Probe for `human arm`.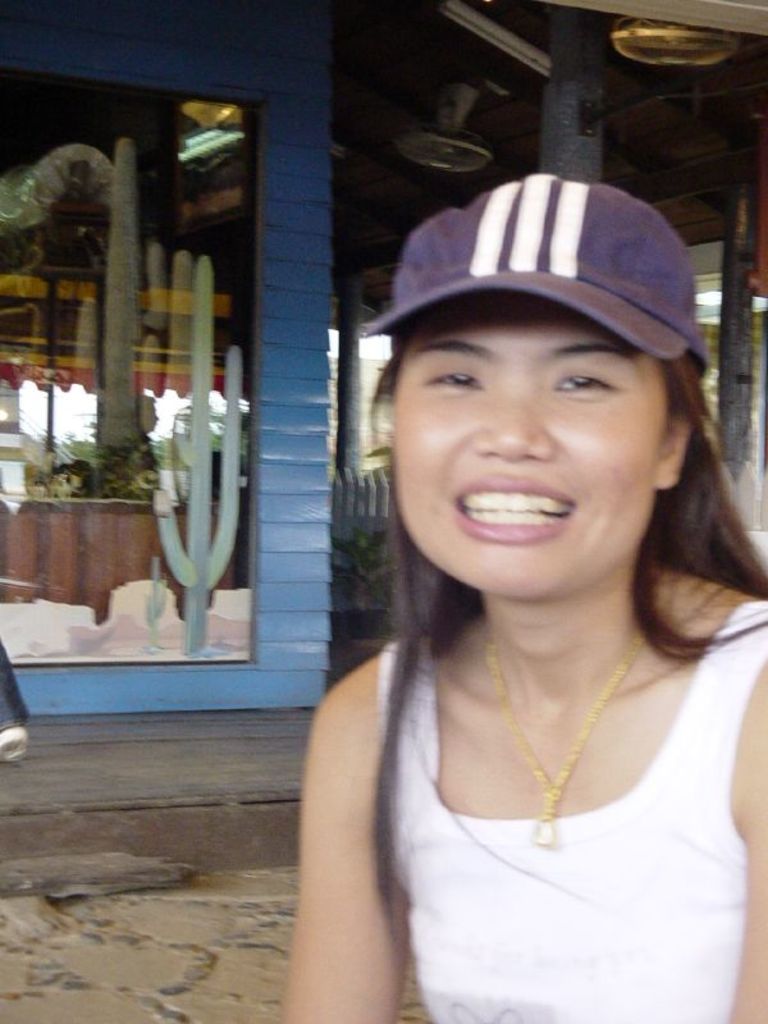
Probe result: bbox(723, 658, 767, 1021).
